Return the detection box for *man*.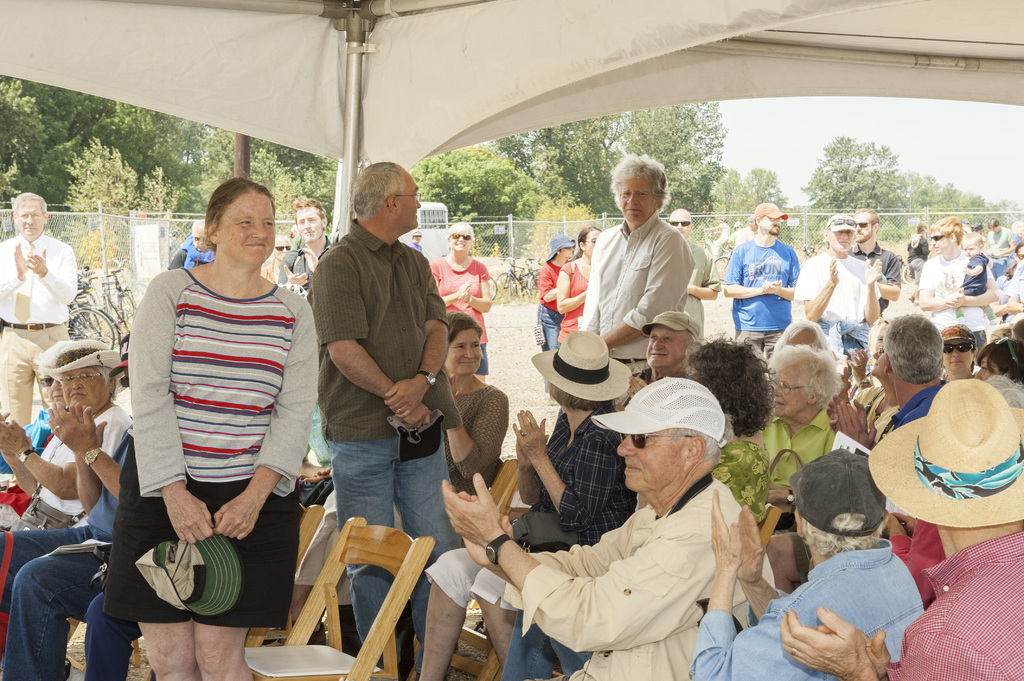
crop(498, 369, 769, 664).
